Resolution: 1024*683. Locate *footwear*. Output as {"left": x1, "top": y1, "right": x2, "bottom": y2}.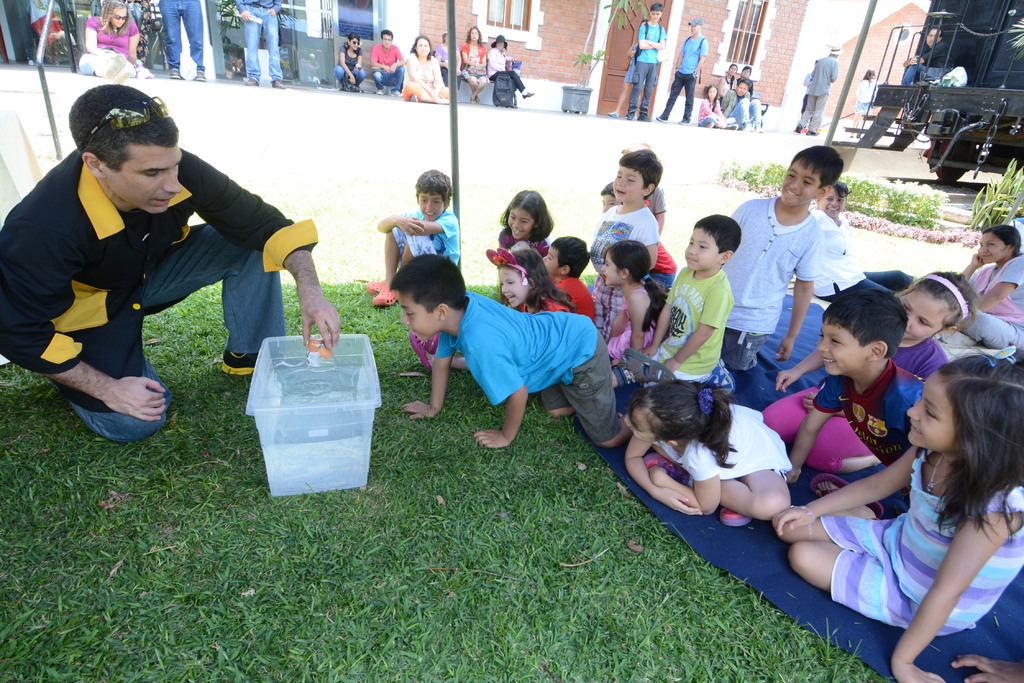
{"left": 106, "top": 51, "right": 127, "bottom": 78}.
